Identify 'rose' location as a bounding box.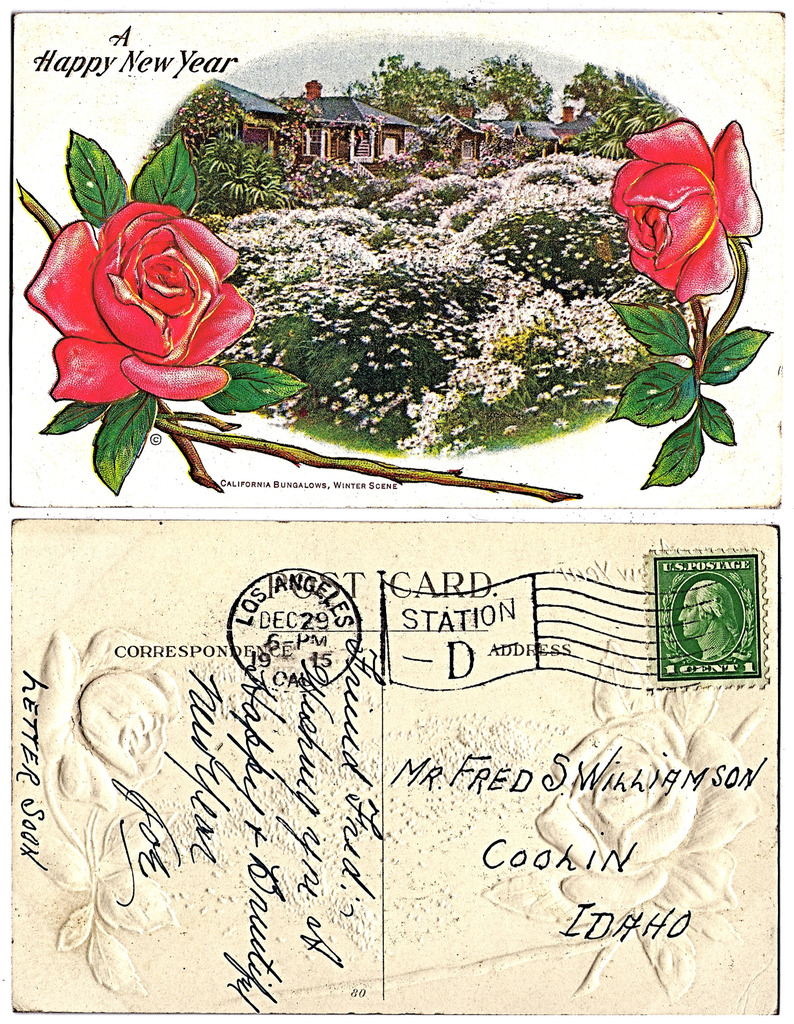
{"left": 604, "top": 116, "right": 766, "bottom": 303}.
